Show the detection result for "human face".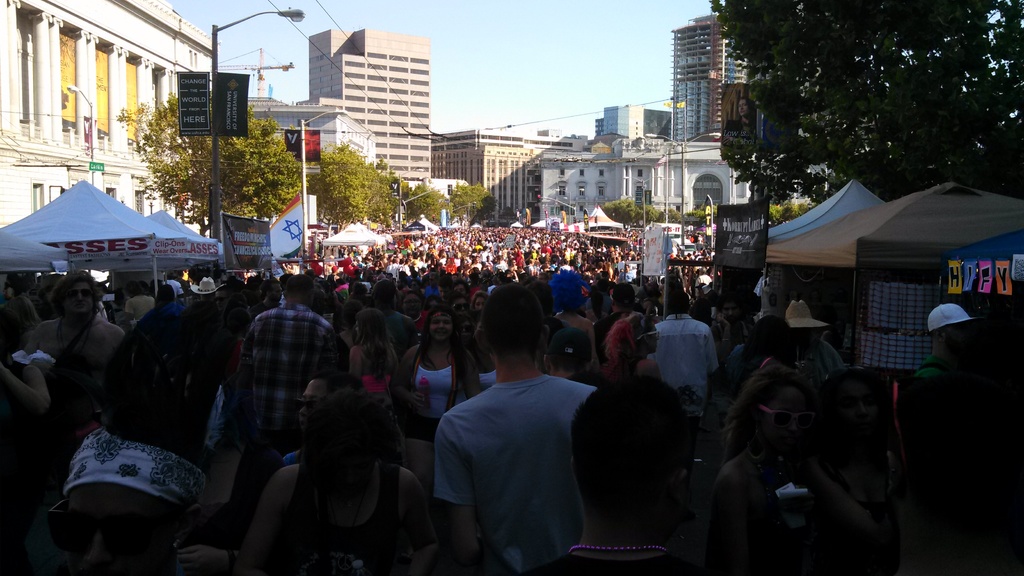
bbox=[300, 381, 326, 428].
